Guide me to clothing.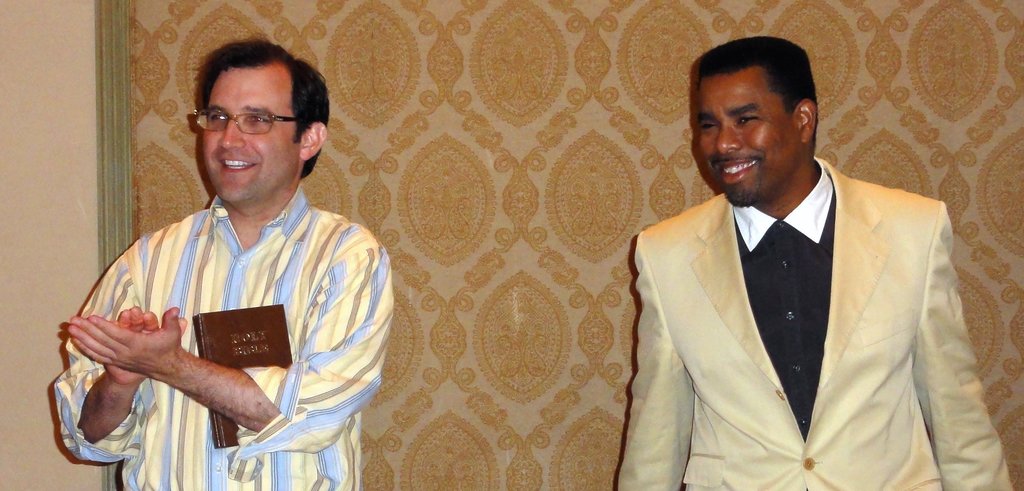
Guidance: 60/134/385/477.
